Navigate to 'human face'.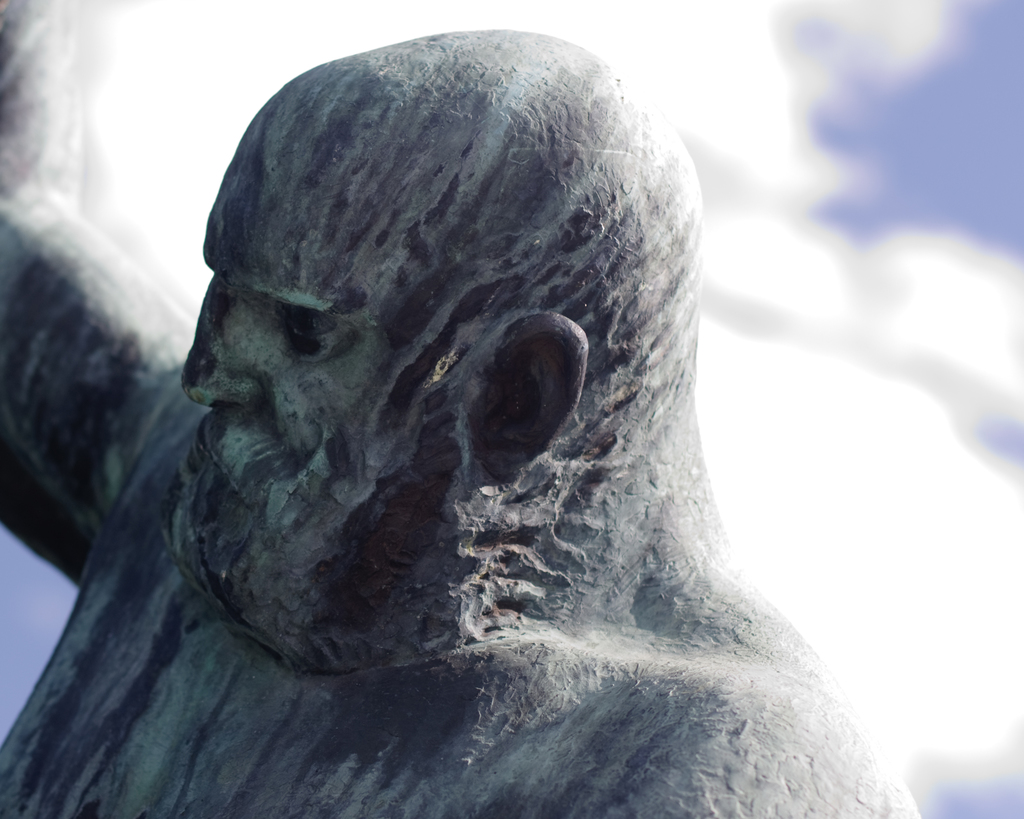
Navigation target: pyautogui.locateOnScreen(179, 60, 492, 662).
